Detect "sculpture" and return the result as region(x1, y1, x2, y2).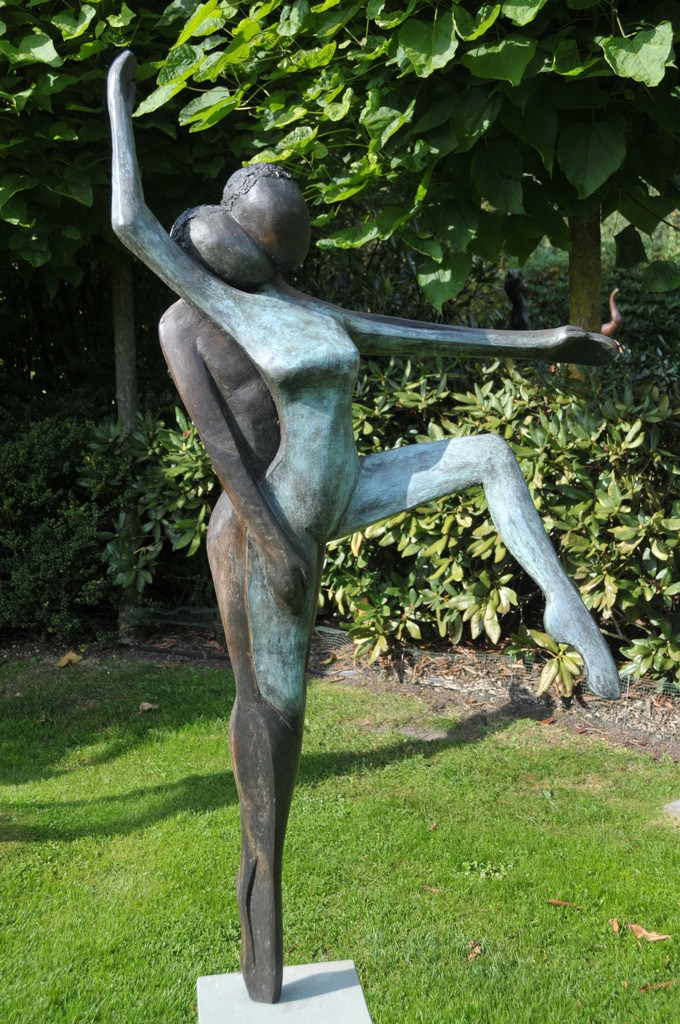
region(163, 172, 640, 996).
